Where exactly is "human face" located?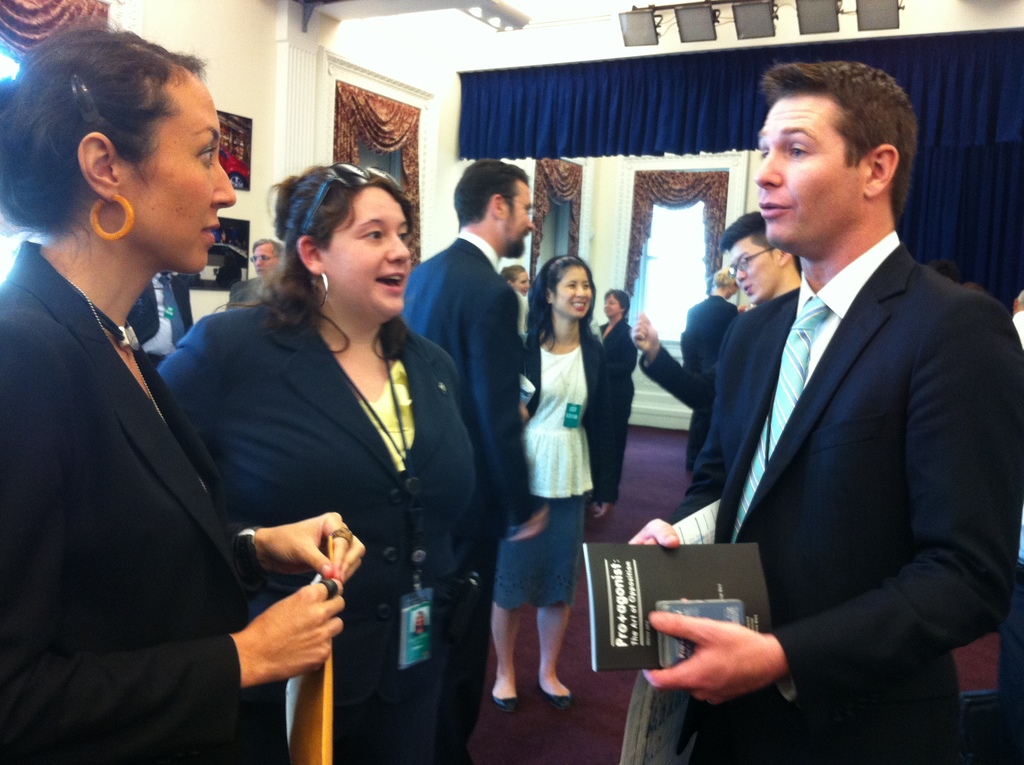
Its bounding box is 515:273:531:296.
